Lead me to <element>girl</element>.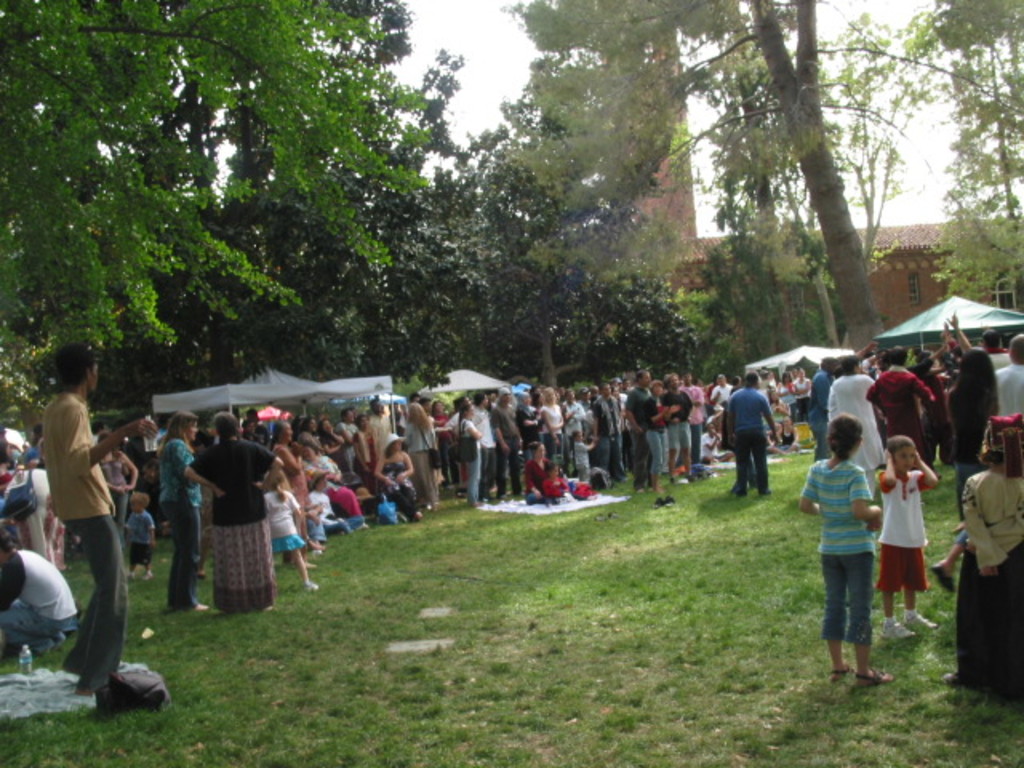
Lead to box=[157, 411, 206, 605].
